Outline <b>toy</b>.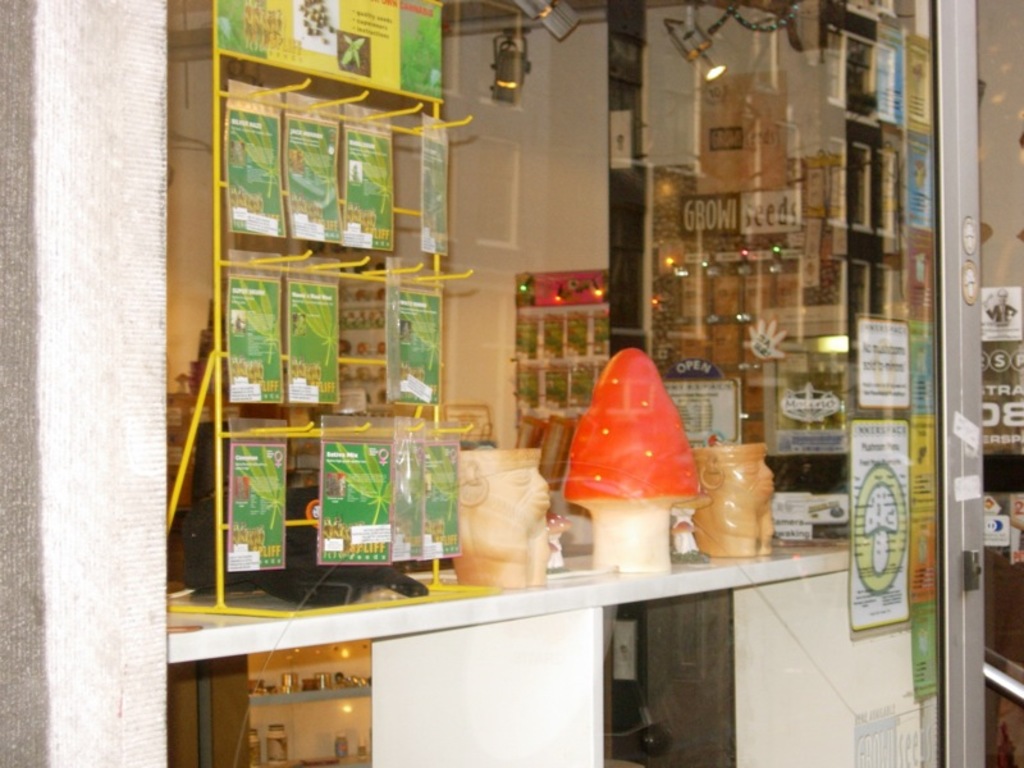
Outline: Rect(549, 332, 722, 596).
